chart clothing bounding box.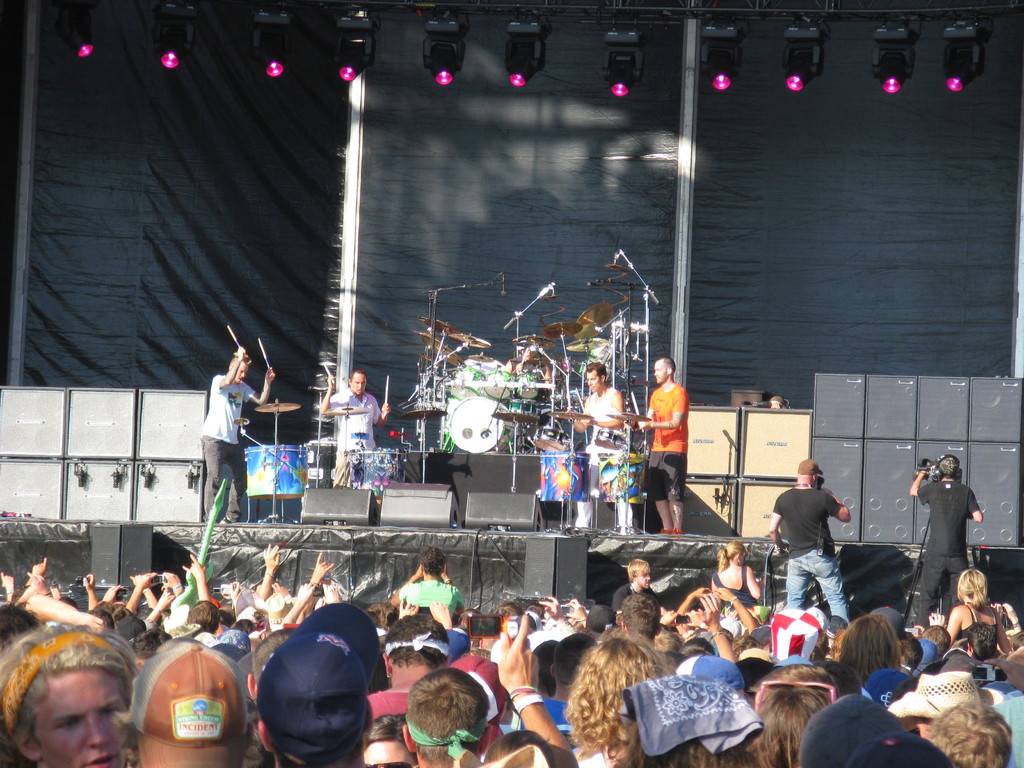
Charted: [577,385,633,533].
